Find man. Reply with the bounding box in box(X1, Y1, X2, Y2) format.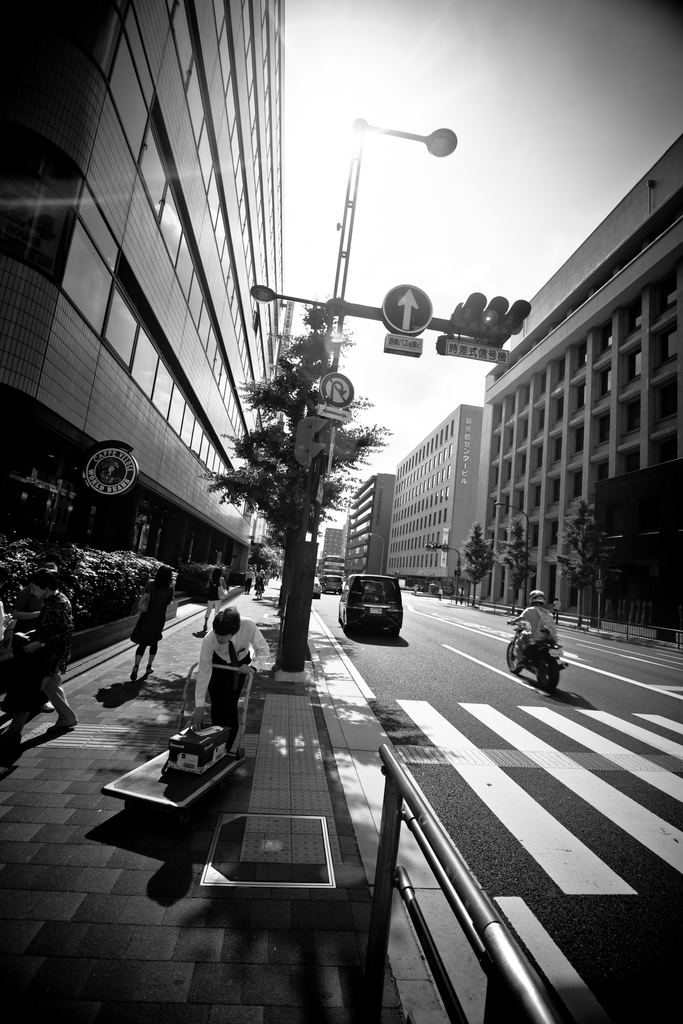
box(177, 589, 263, 763).
